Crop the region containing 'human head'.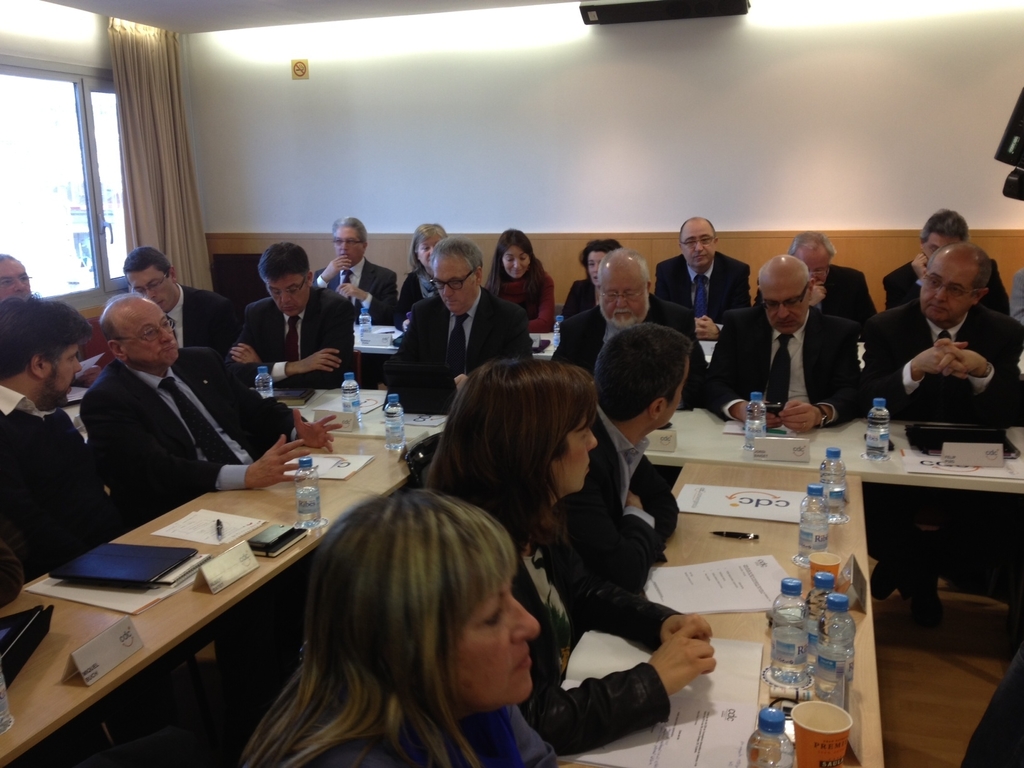
Crop region: crop(592, 323, 690, 430).
